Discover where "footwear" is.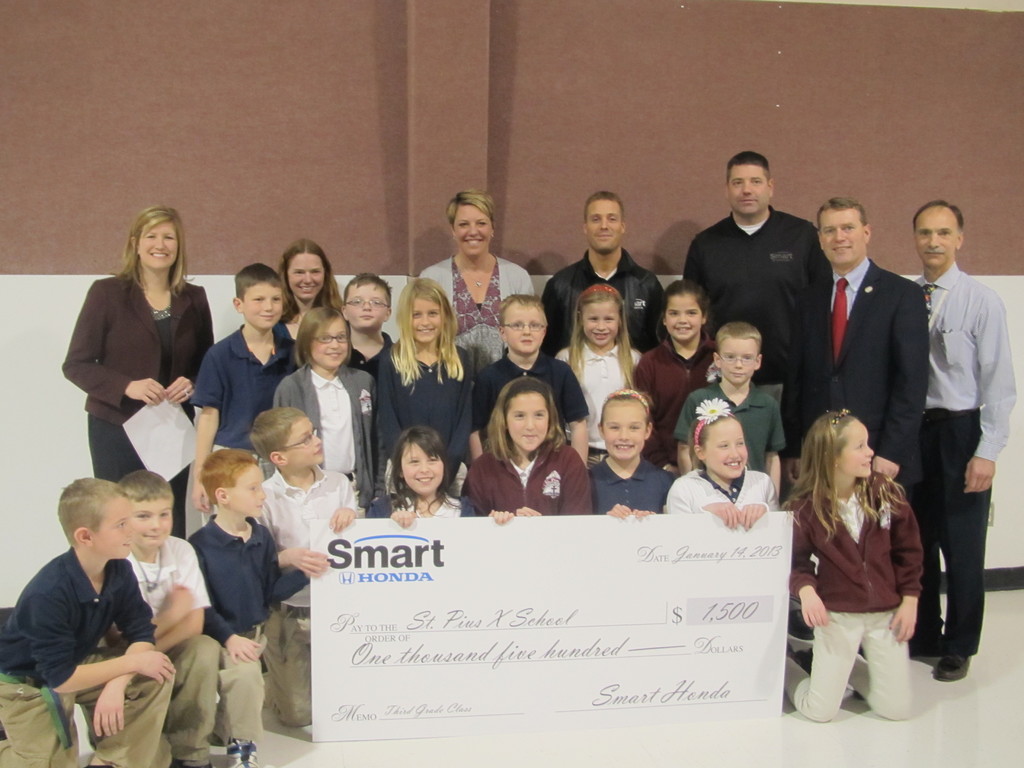
Discovered at detection(223, 737, 267, 767).
